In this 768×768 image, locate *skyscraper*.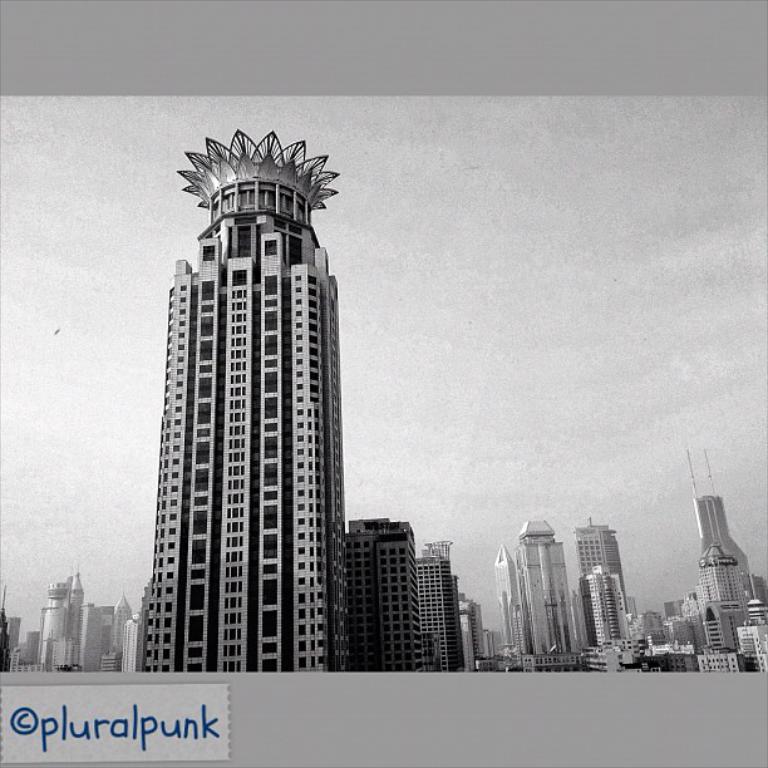
Bounding box: (496,546,517,650).
